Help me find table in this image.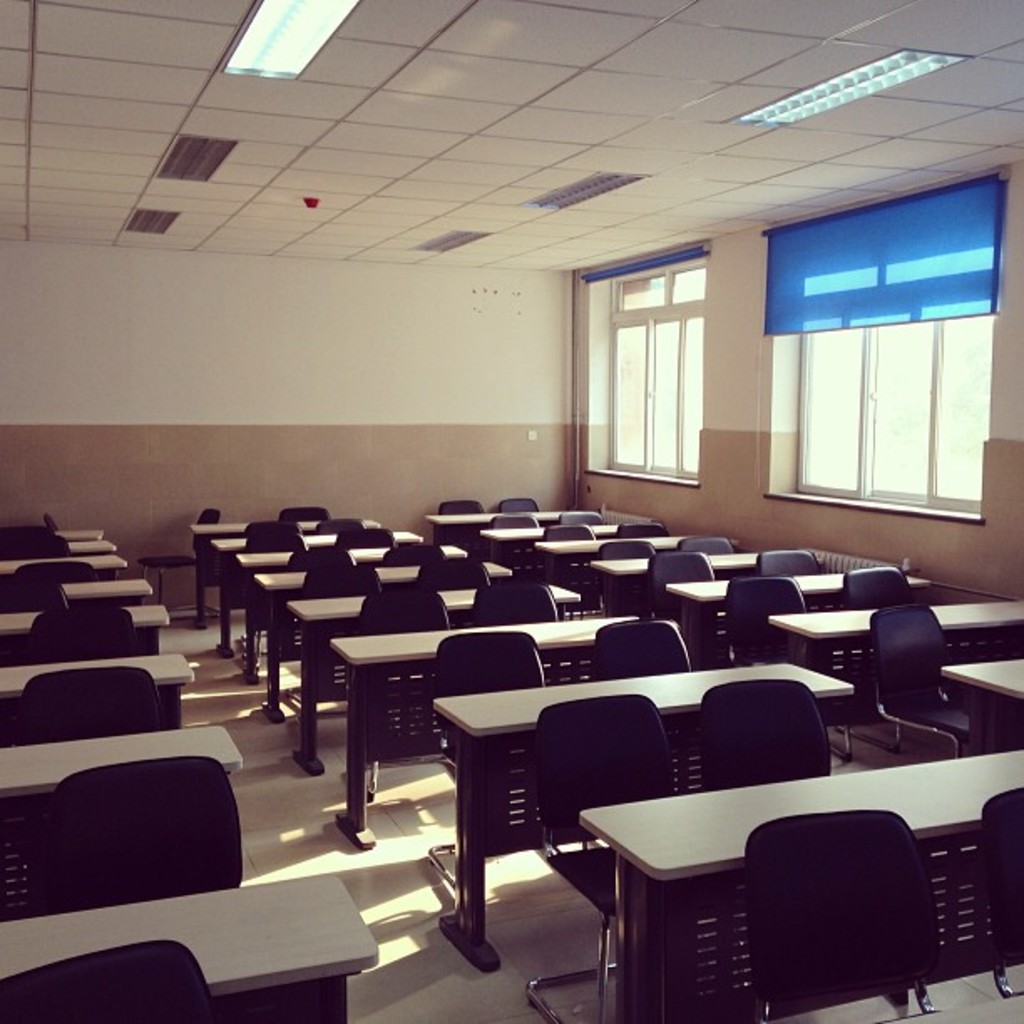
Found it: 331 612 637 848.
